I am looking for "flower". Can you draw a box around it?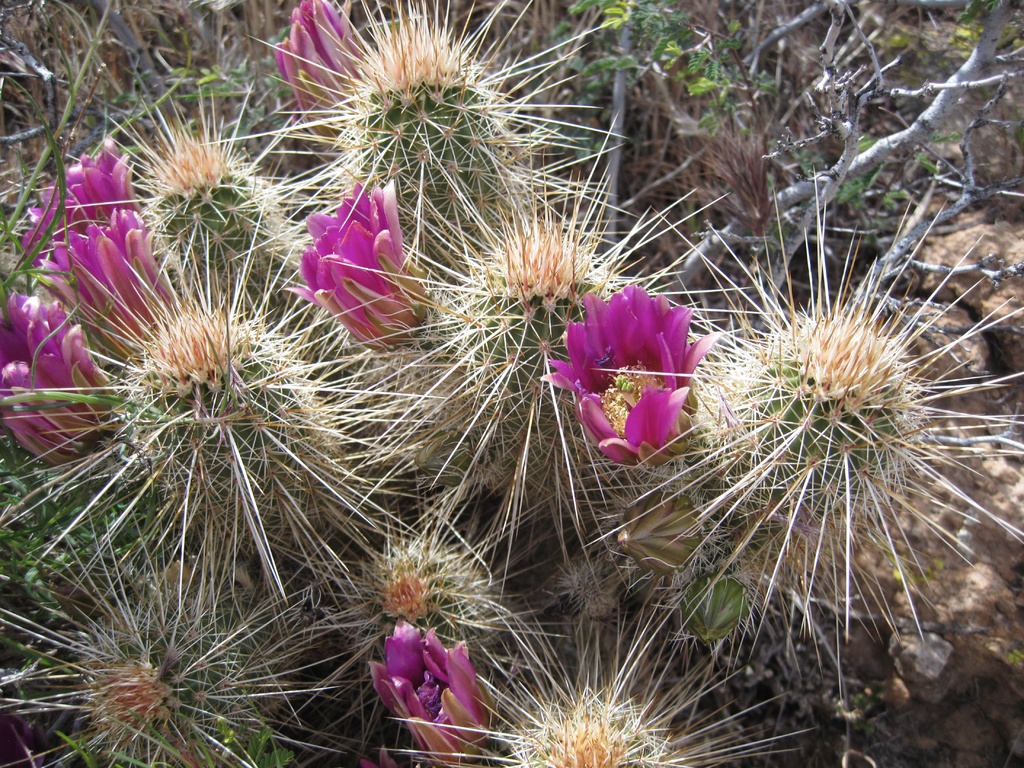
Sure, the bounding box is bbox(271, 0, 366, 155).
